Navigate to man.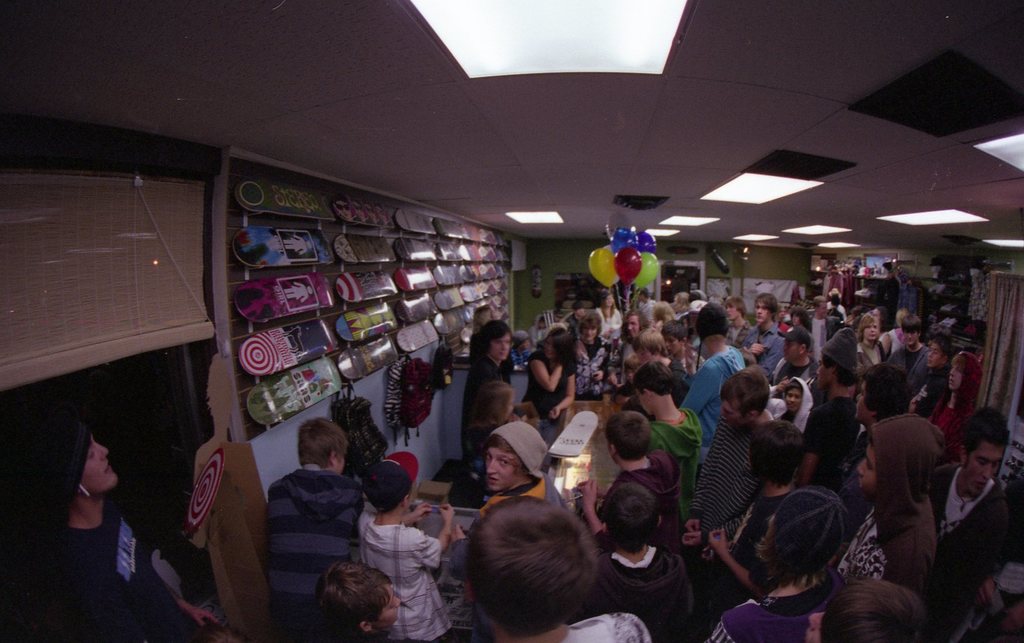
Navigation target: bbox=(0, 413, 225, 642).
